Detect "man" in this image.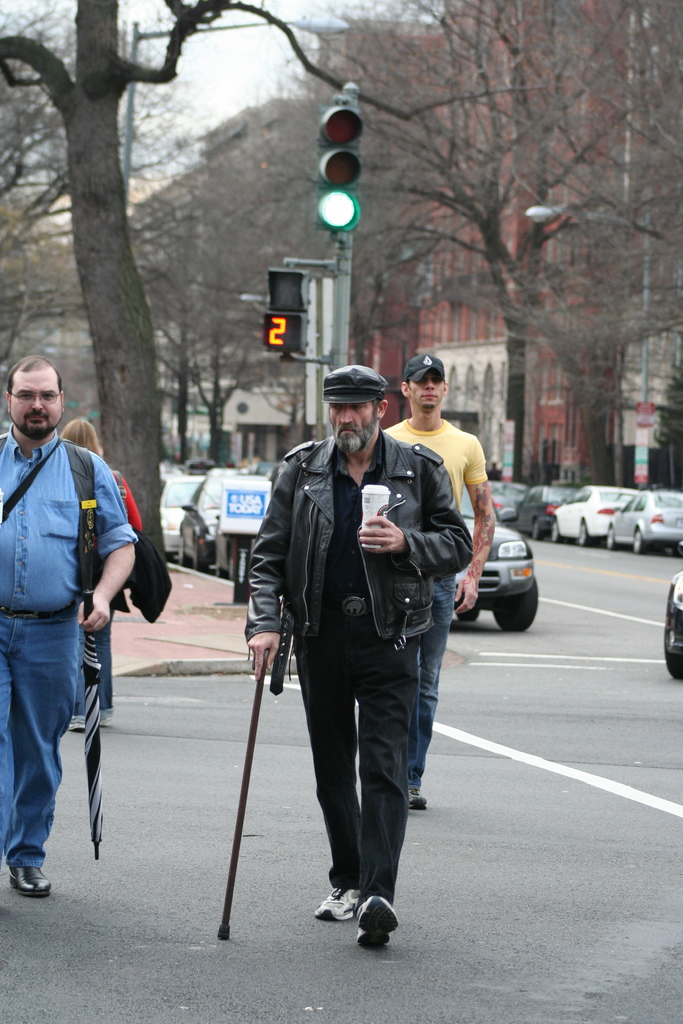
Detection: x1=0, y1=352, x2=137, y2=886.
